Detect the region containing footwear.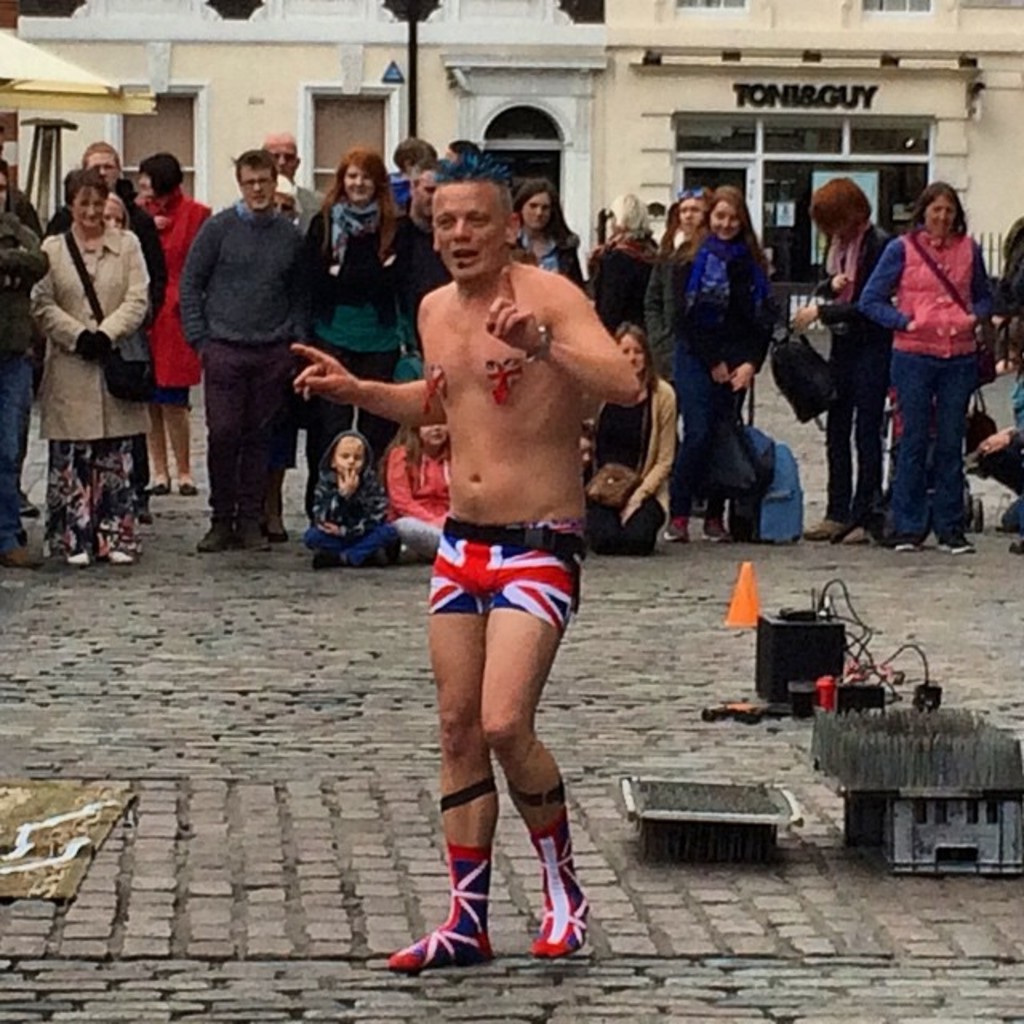
region(269, 515, 291, 542).
